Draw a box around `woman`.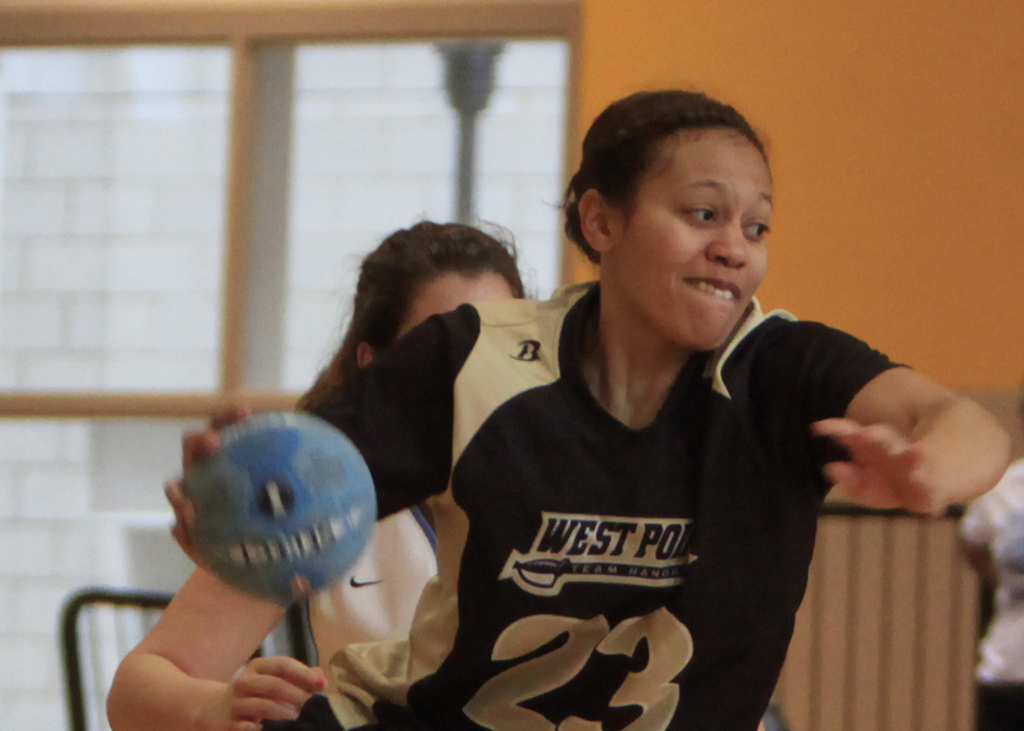
rect(106, 223, 550, 730).
